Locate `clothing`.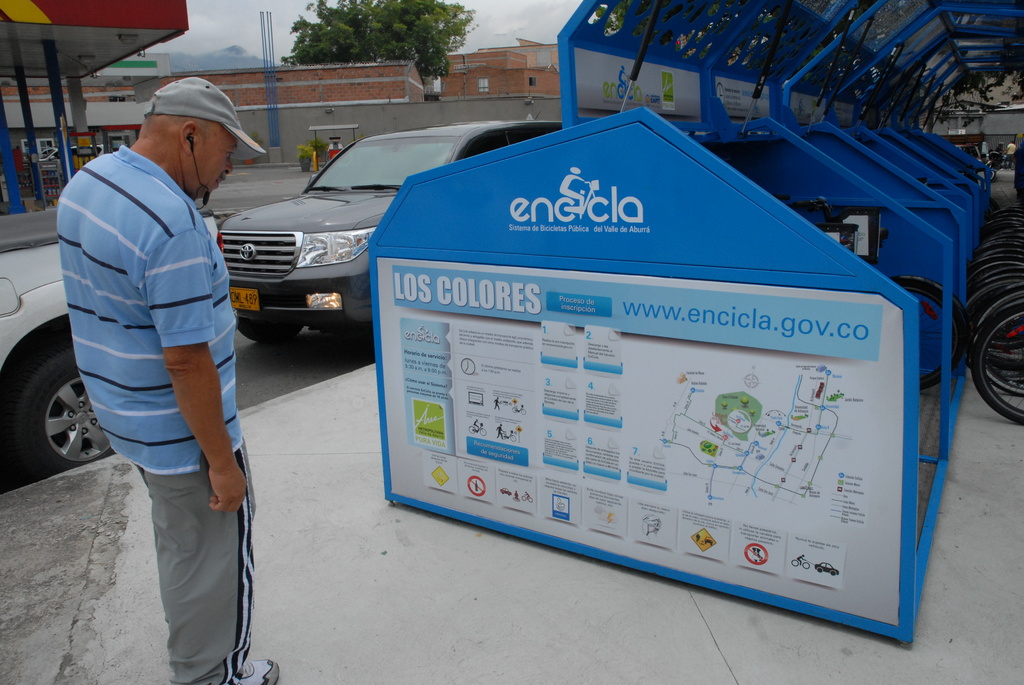
Bounding box: left=58, top=139, right=266, bottom=684.
